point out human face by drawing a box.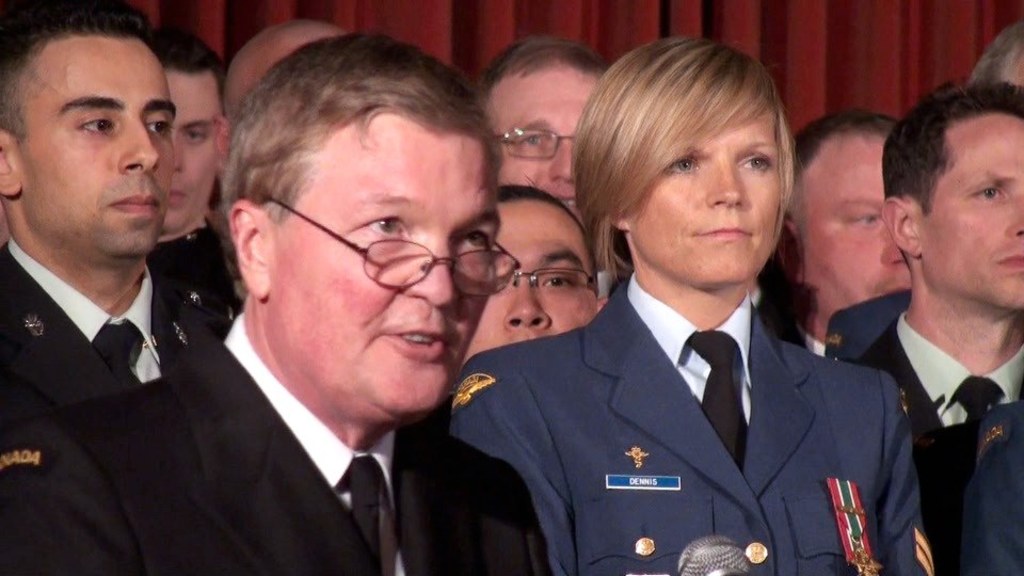
l=927, t=109, r=1023, b=300.
